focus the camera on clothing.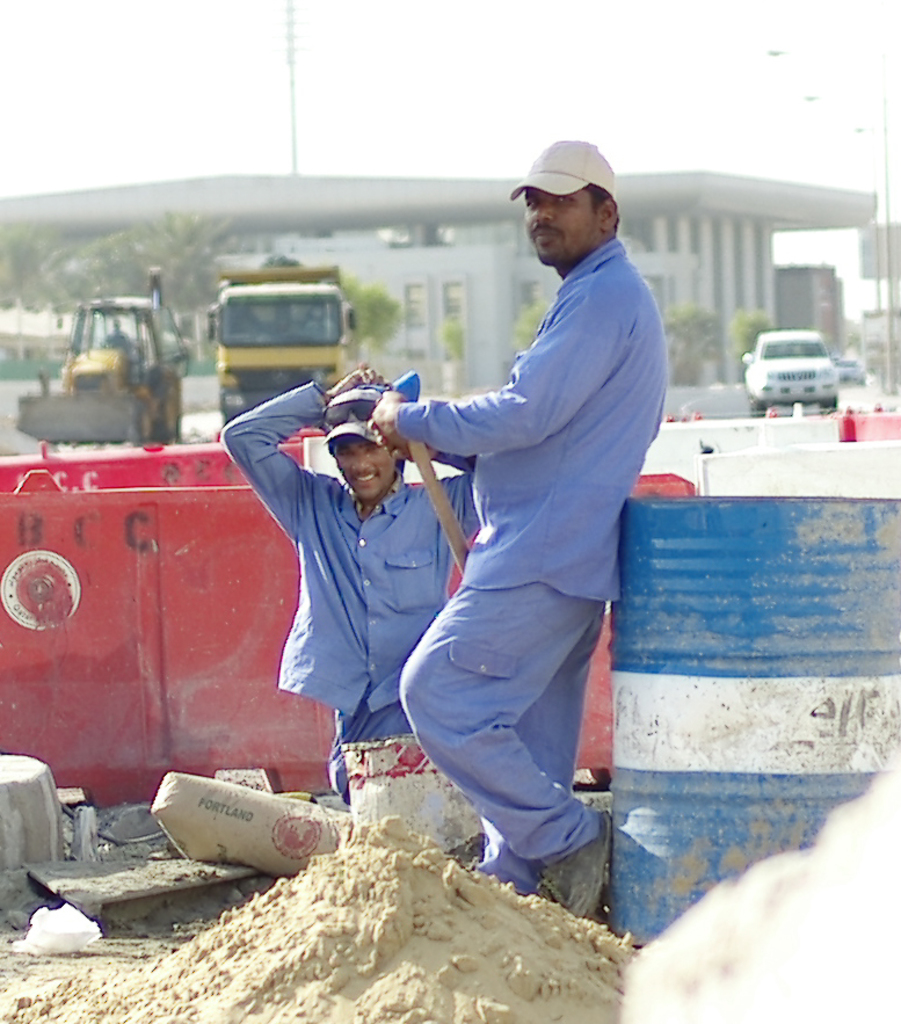
Focus region: {"left": 218, "top": 378, "right": 489, "bottom": 804}.
